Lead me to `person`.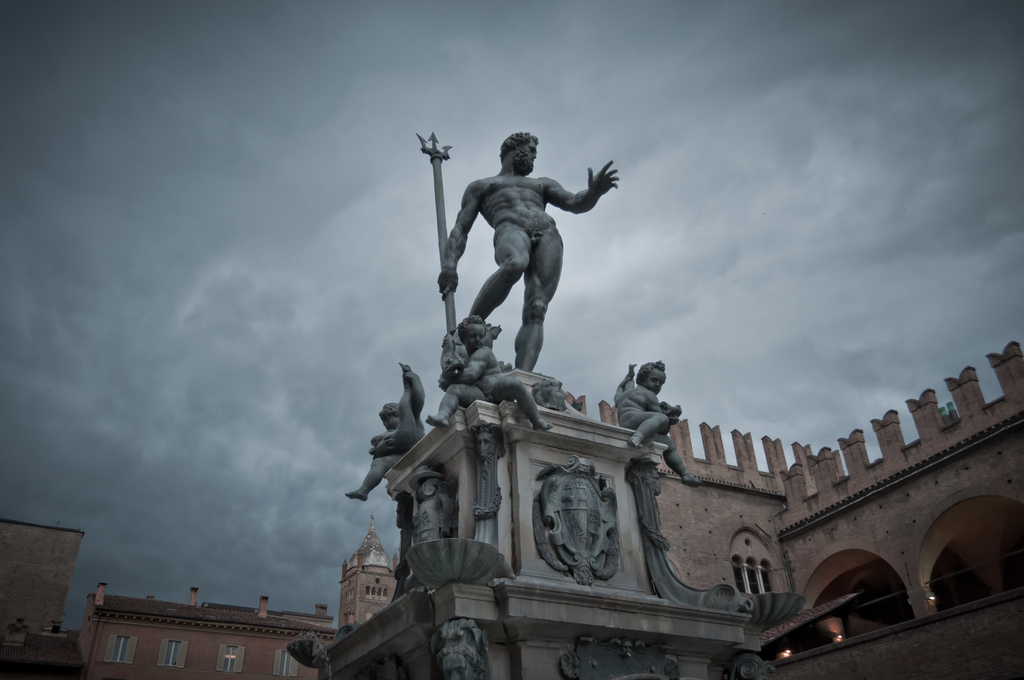
Lead to select_region(436, 131, 620, 380).
